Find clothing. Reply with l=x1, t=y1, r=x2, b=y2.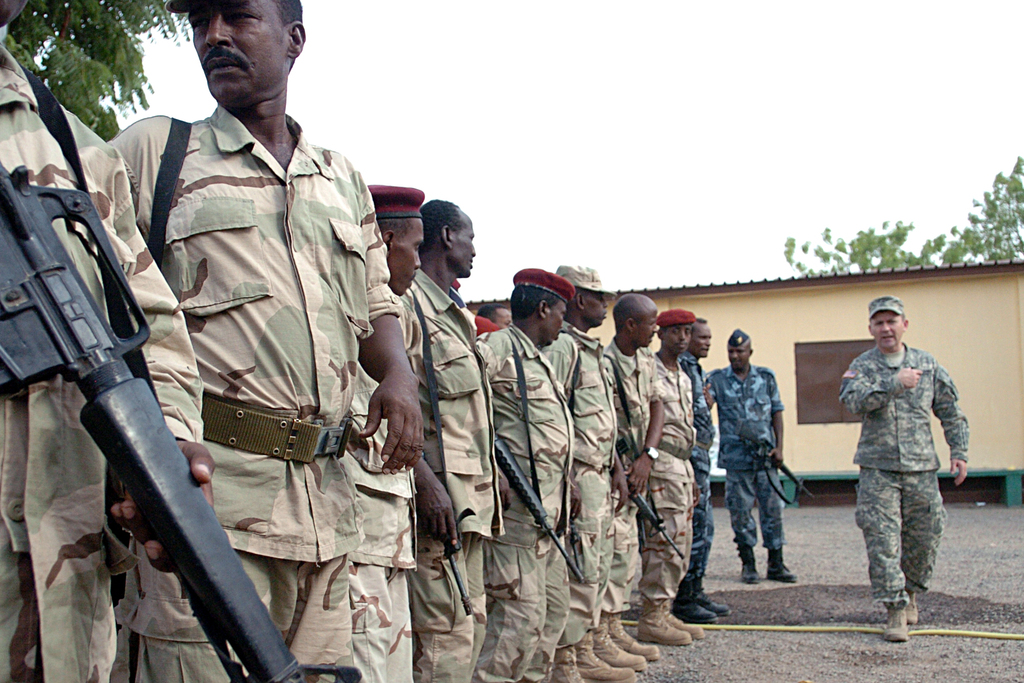
l=658, t=352, r=691, b=598.
